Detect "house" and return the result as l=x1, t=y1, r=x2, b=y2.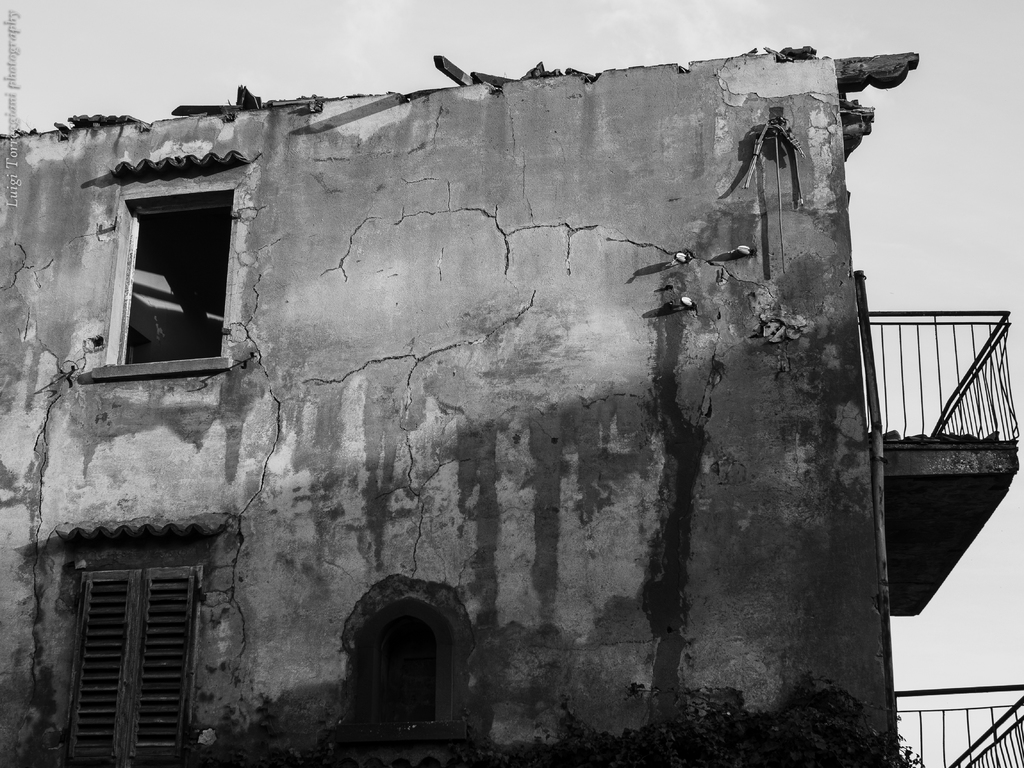
l=28, t=9, r=312, b=730.
